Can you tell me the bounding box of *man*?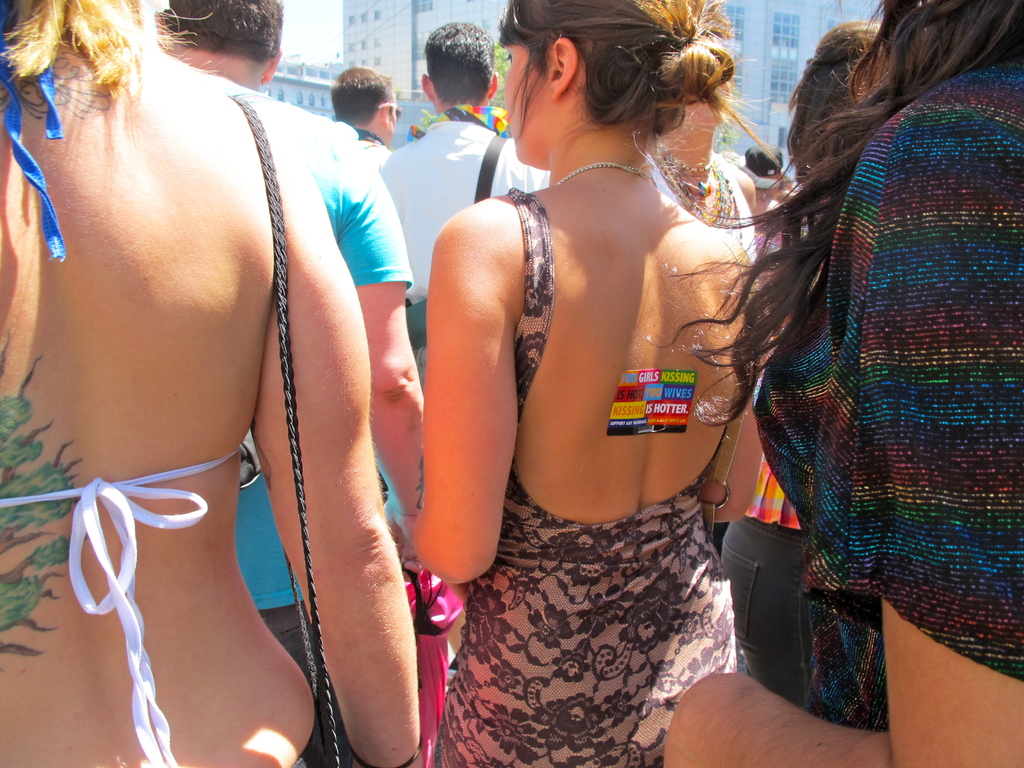
374/16/550/399.
